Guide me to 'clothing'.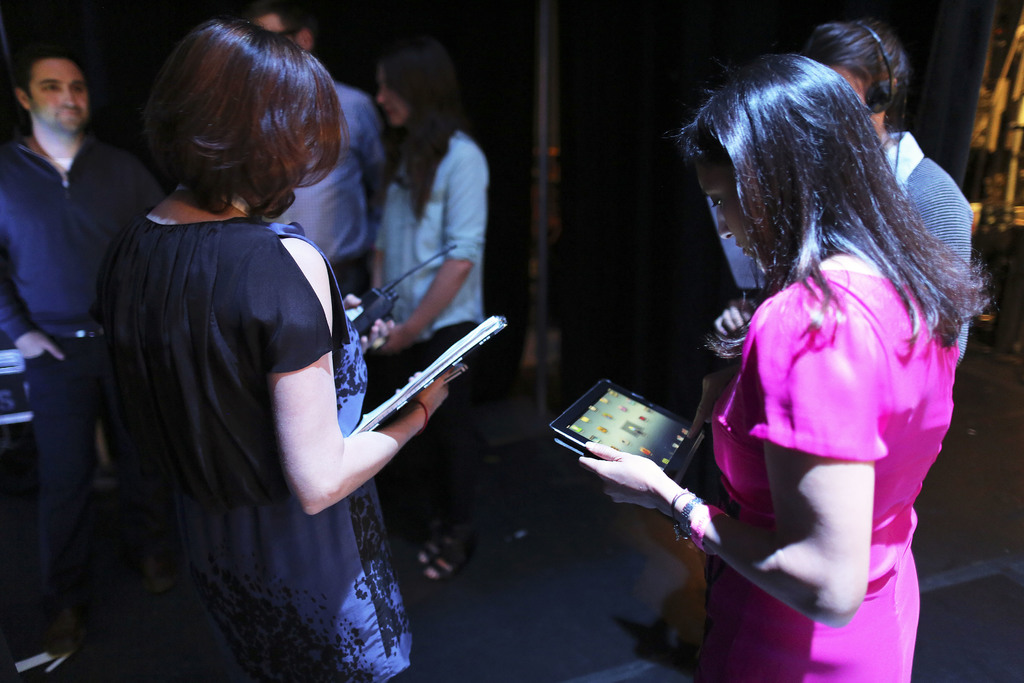
Guidance: [left=371, top=127, right=492, bottom=541].
